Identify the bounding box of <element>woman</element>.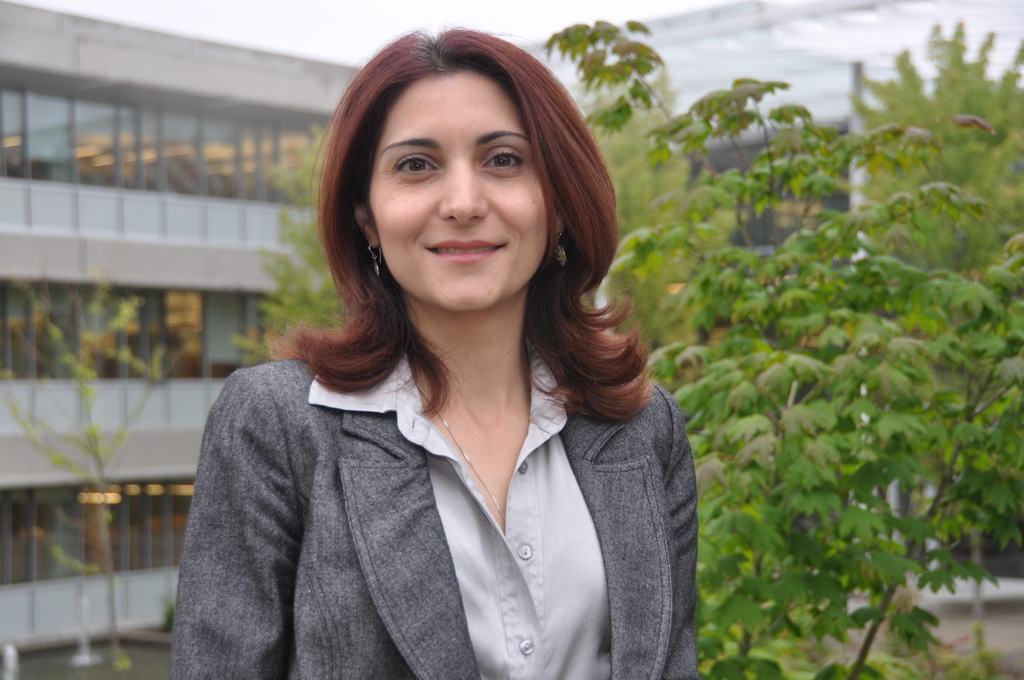
bbox=(171, 28, 703, 679).
